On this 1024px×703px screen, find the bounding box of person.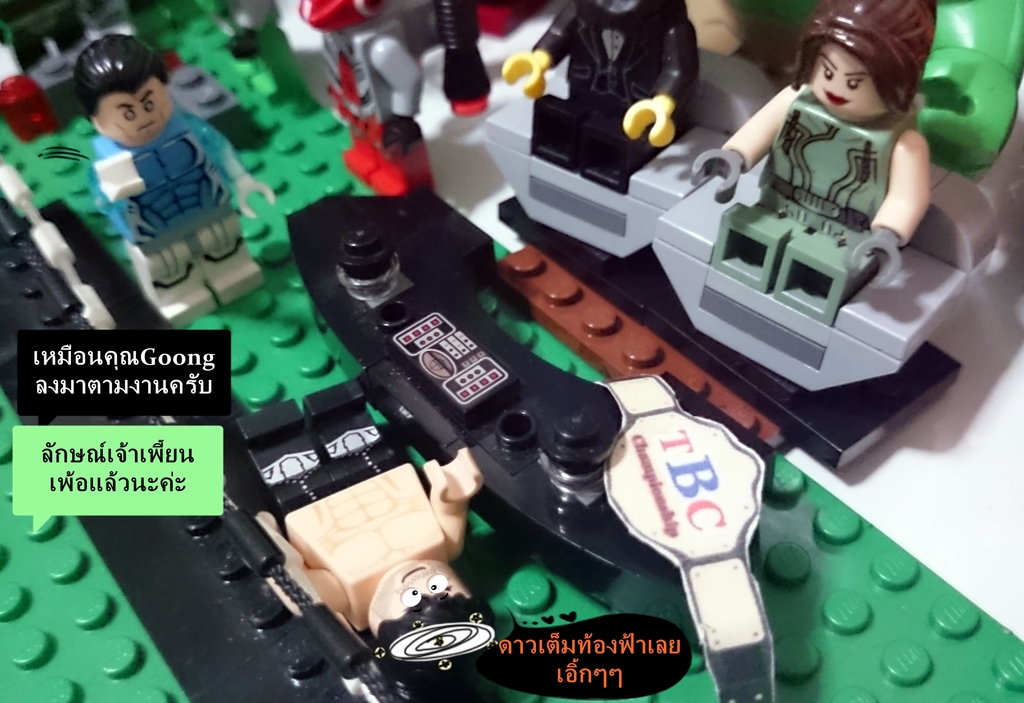
Bounding box: {"x1": 687, "y1": 0, "x2": 933, "y2": 328}.
